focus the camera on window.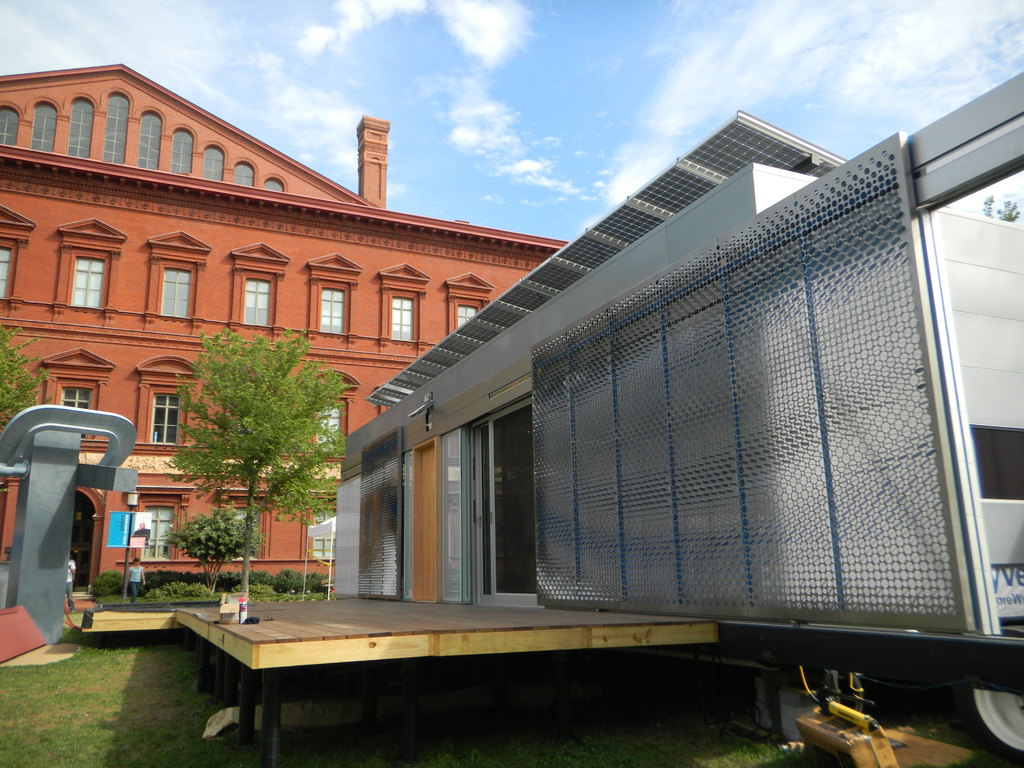
Focus region: left=156, top=122, right=190, bottom=179.
